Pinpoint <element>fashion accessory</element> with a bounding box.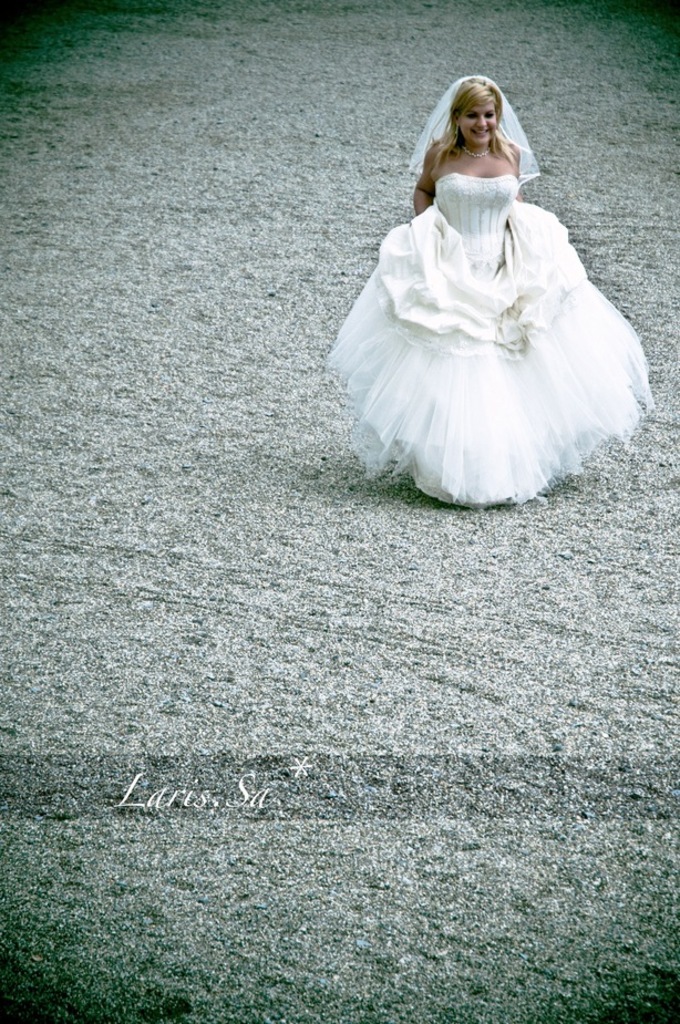
{"left": 405, "top": 72, "right": 545, "bottom": 188}.
